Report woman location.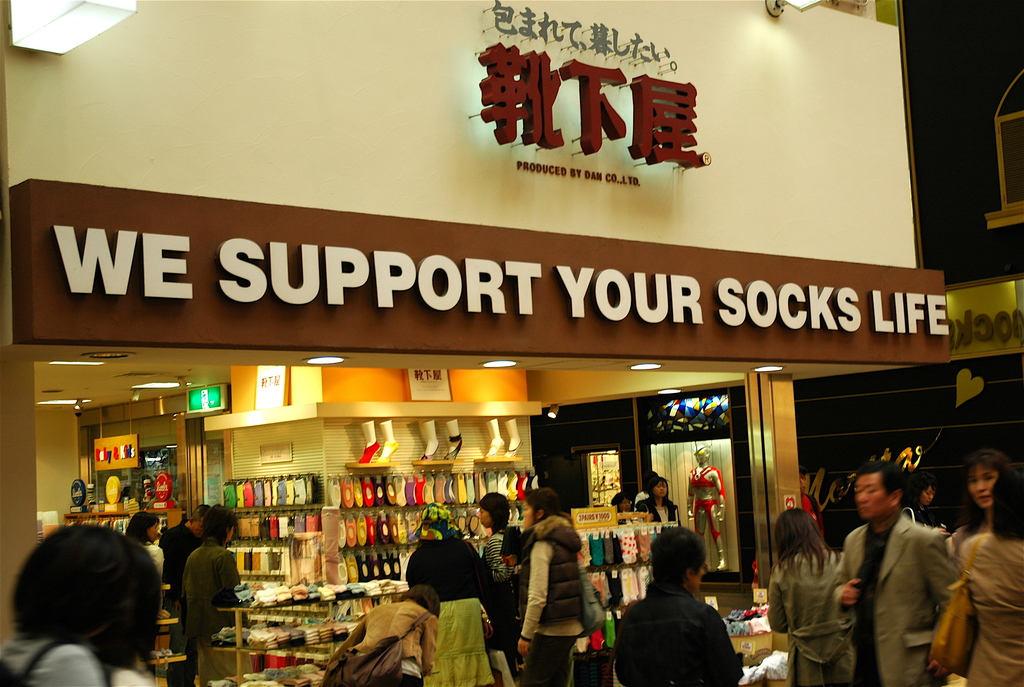
Report: [131,512,163,556].
